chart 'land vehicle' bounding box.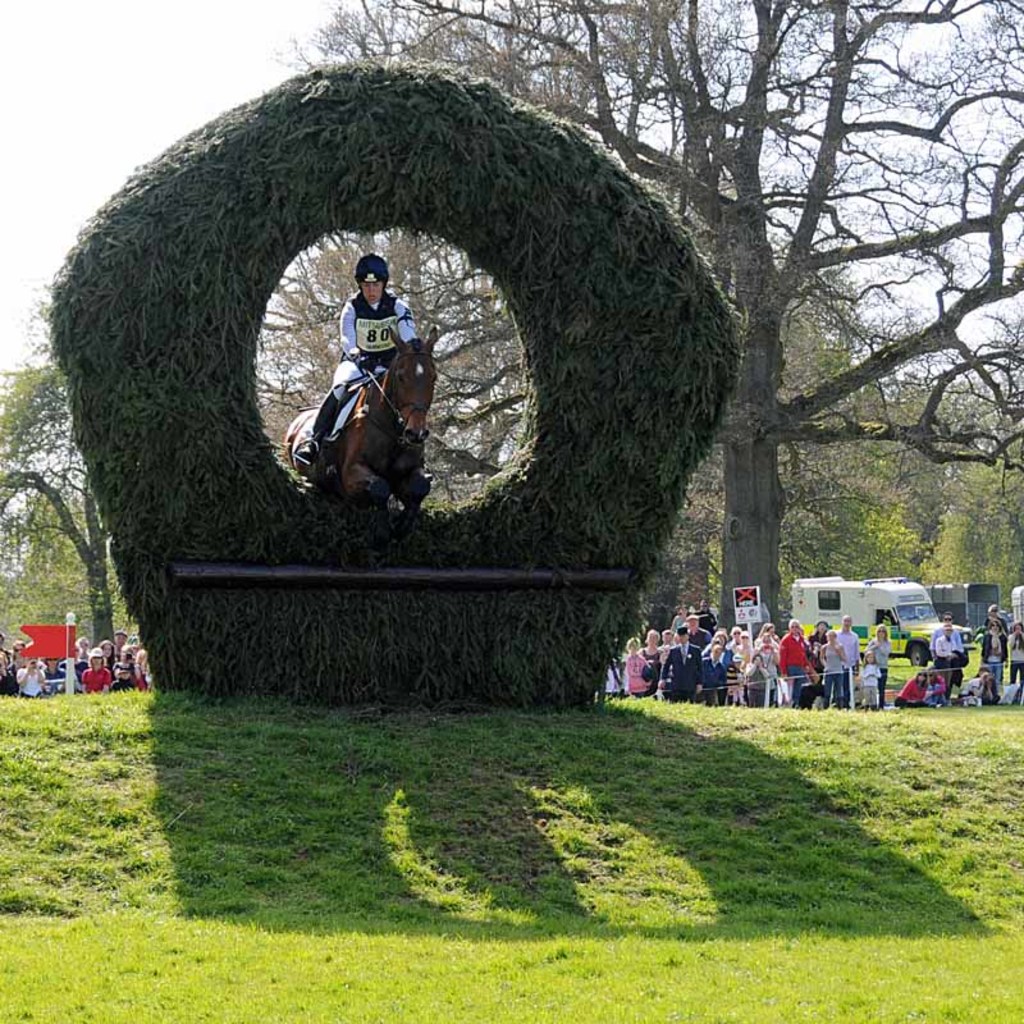
Charted: bbox=(783, 564, 974, 668).
